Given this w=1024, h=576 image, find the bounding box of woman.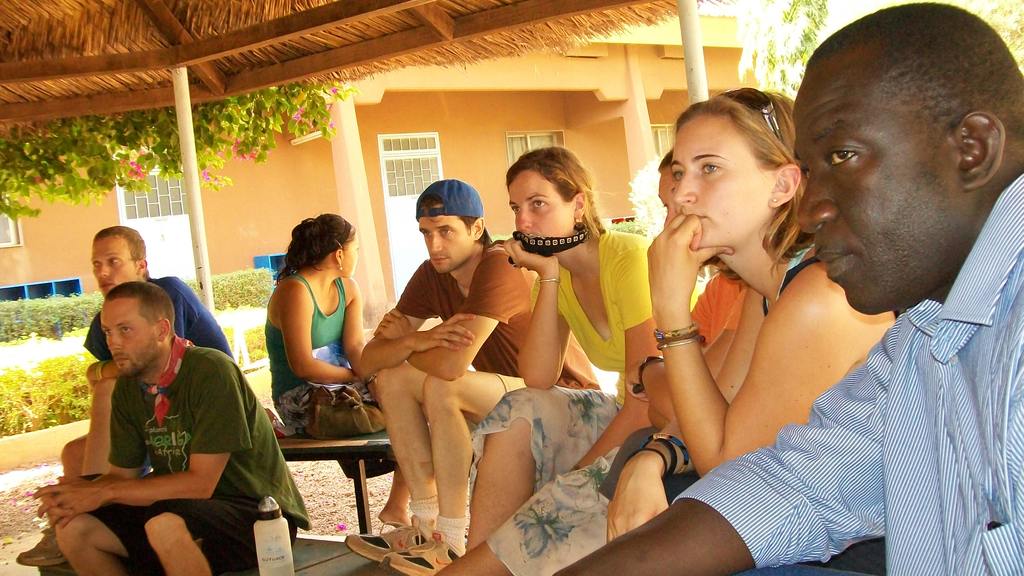
select_region(597, 86, 897, 543).
